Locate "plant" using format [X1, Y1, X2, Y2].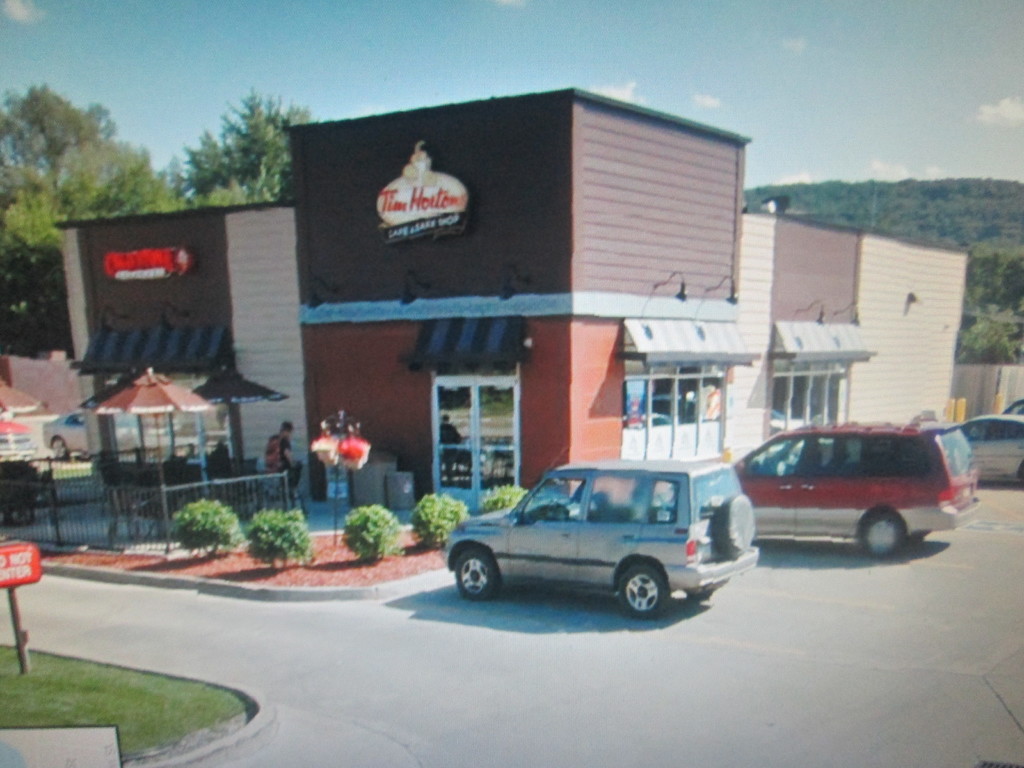
[341, 502, 404, 563].
